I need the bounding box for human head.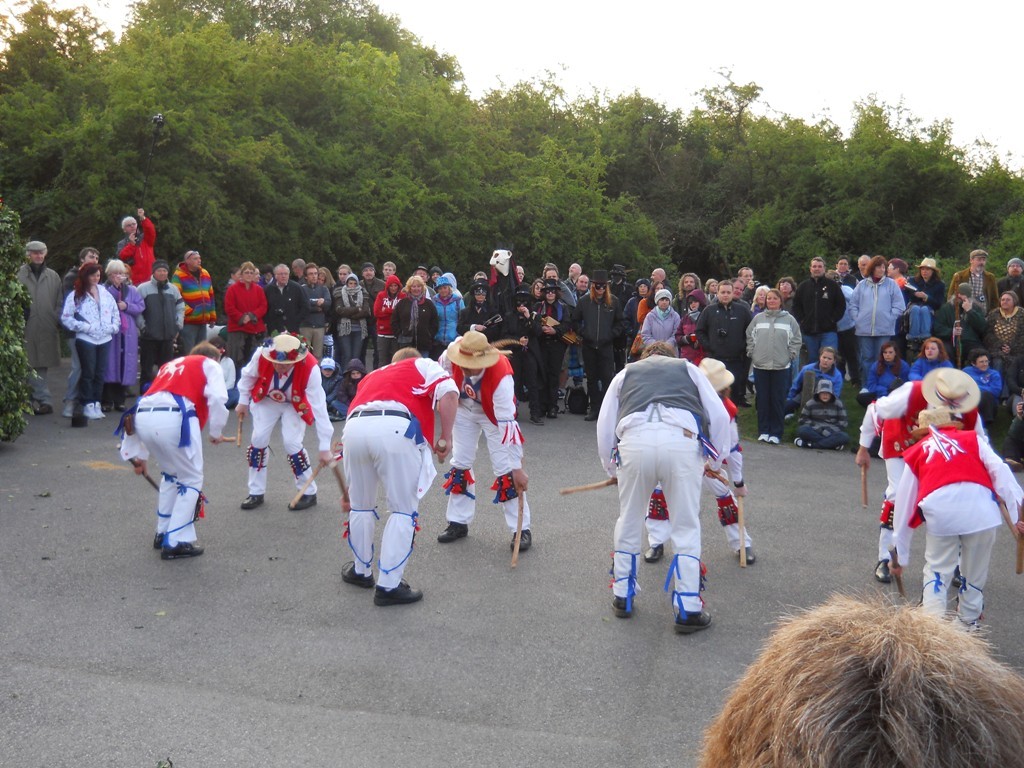
Here it is: Rect(121, 218, 141, 235).
